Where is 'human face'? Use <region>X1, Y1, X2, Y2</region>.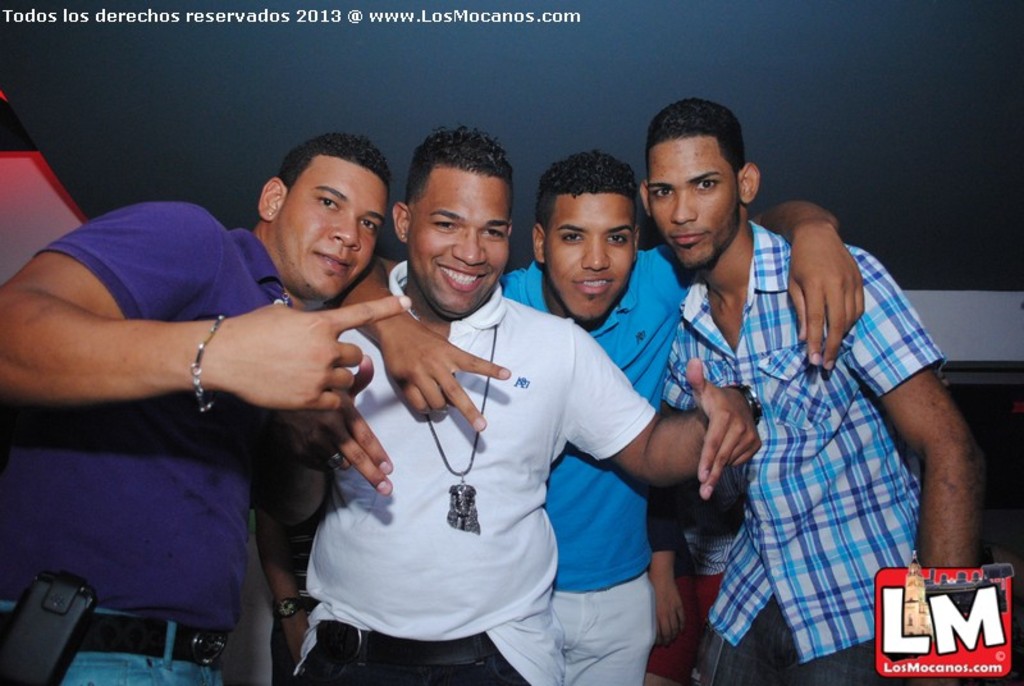
<region>649, 138, 739, 266</region>.
